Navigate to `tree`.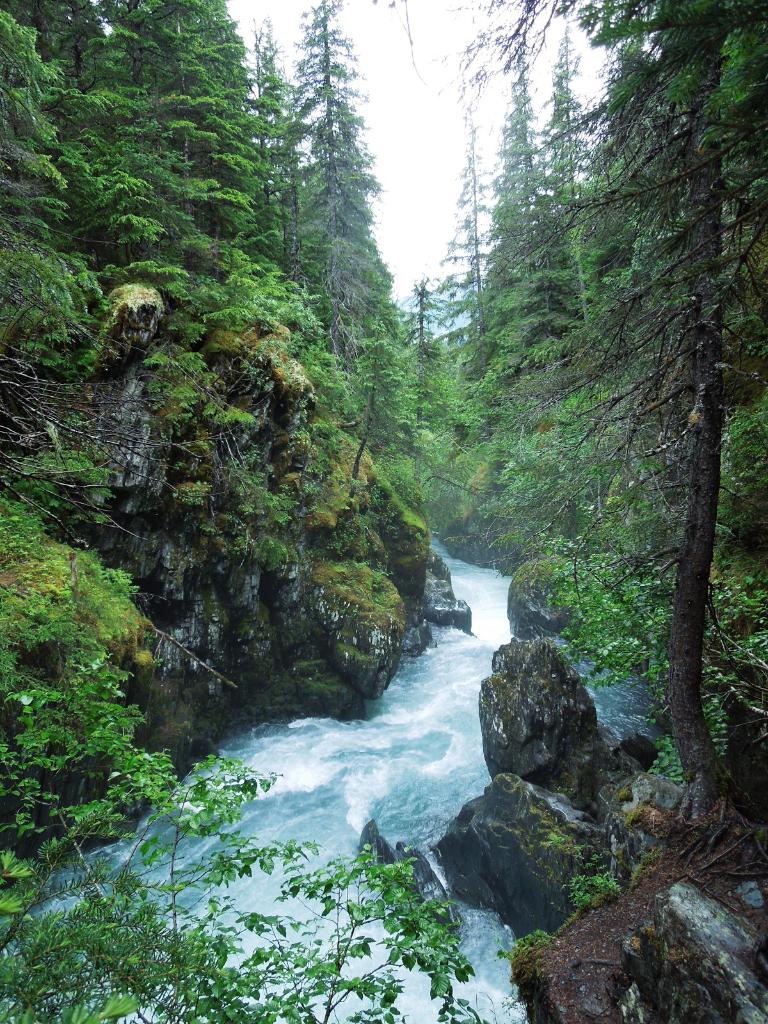
Navigation target: (537, 0, 767, 853).
